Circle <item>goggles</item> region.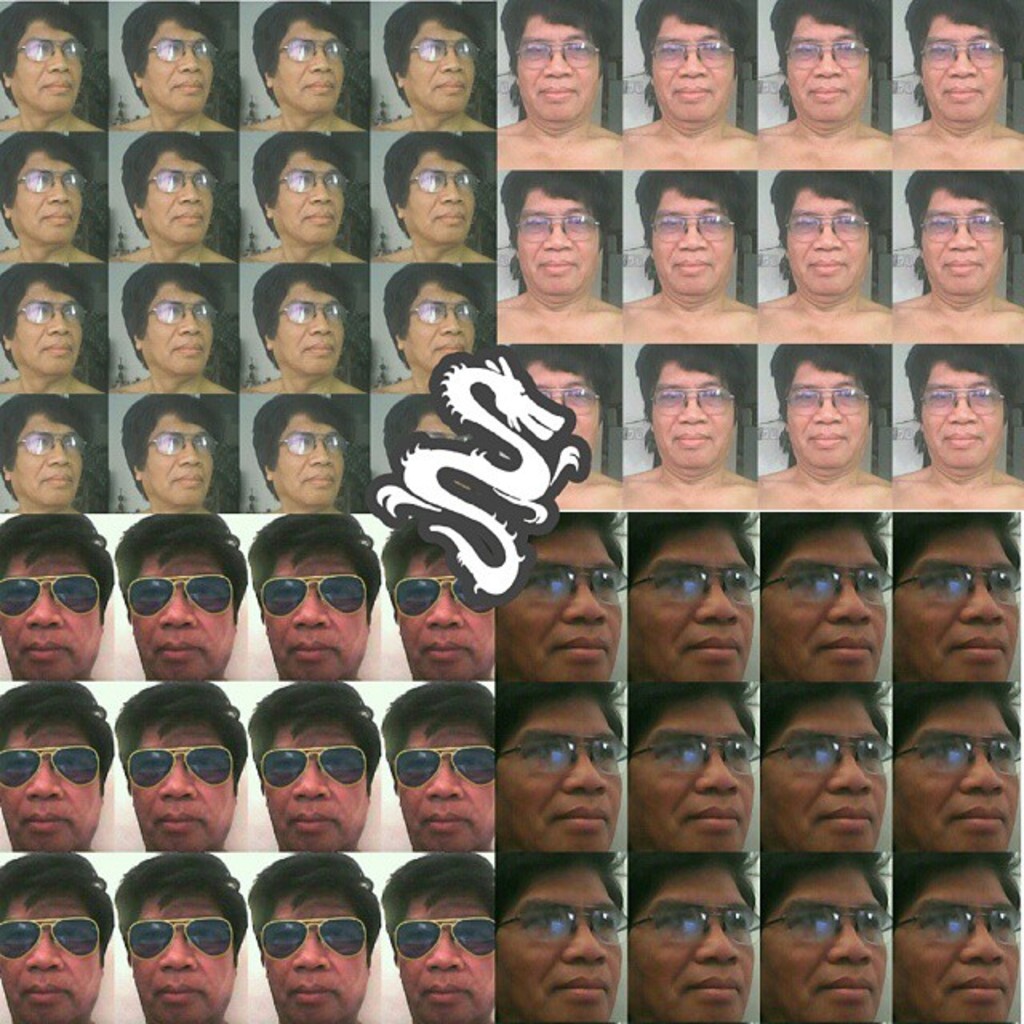
Region: 898:731:1022:789.
